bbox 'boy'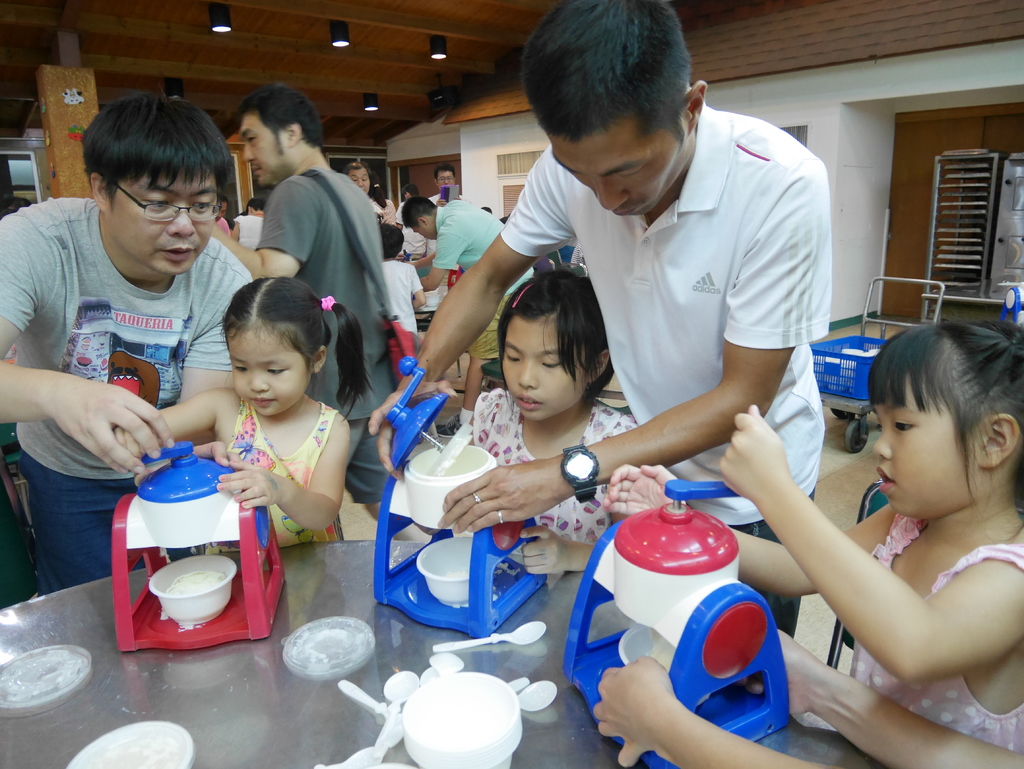
<bbox>403, 198, 531, 319</bbox>
